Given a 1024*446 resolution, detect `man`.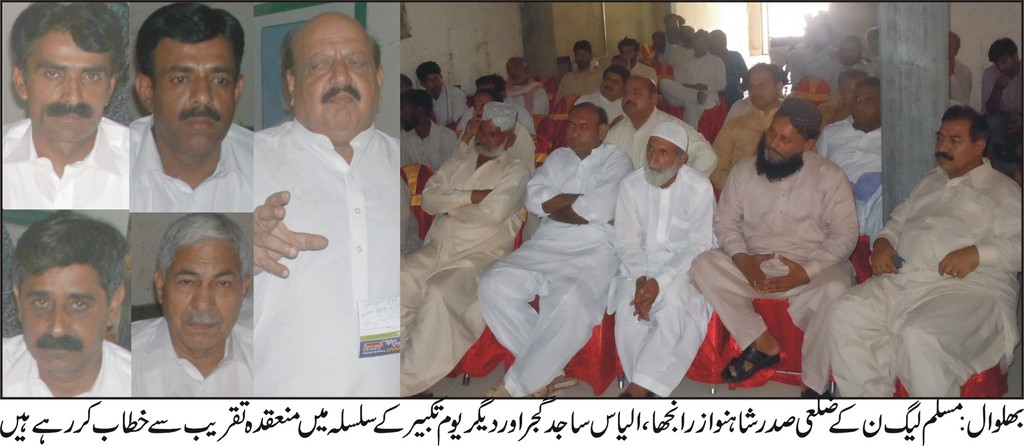
x1=980 y1=35 x2=1023 y2=161.
